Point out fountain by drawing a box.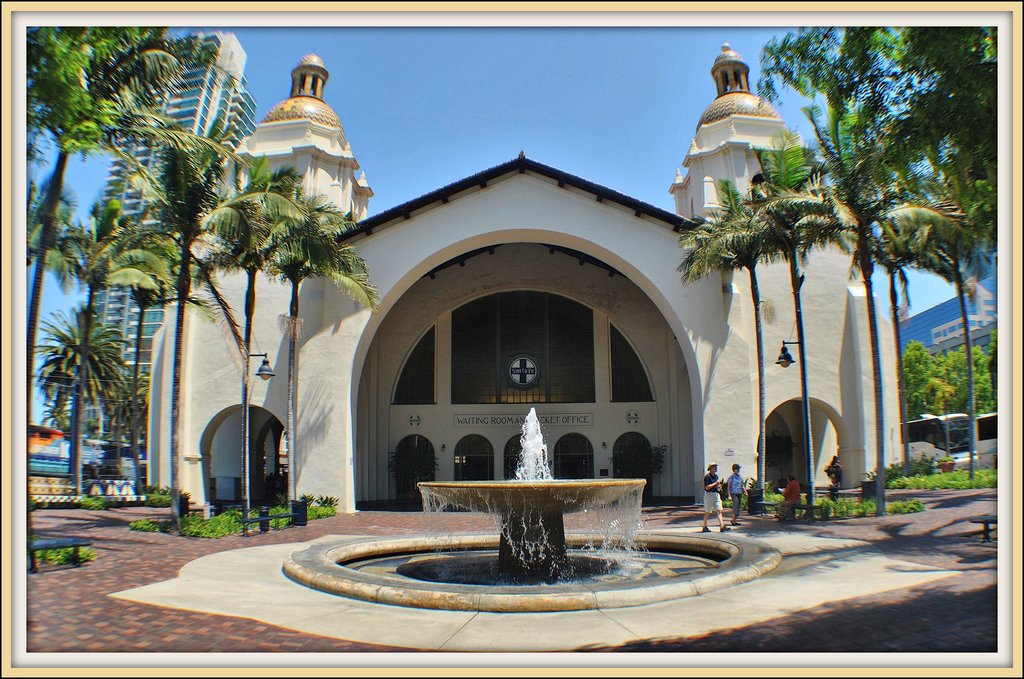
299:399:782:635.
